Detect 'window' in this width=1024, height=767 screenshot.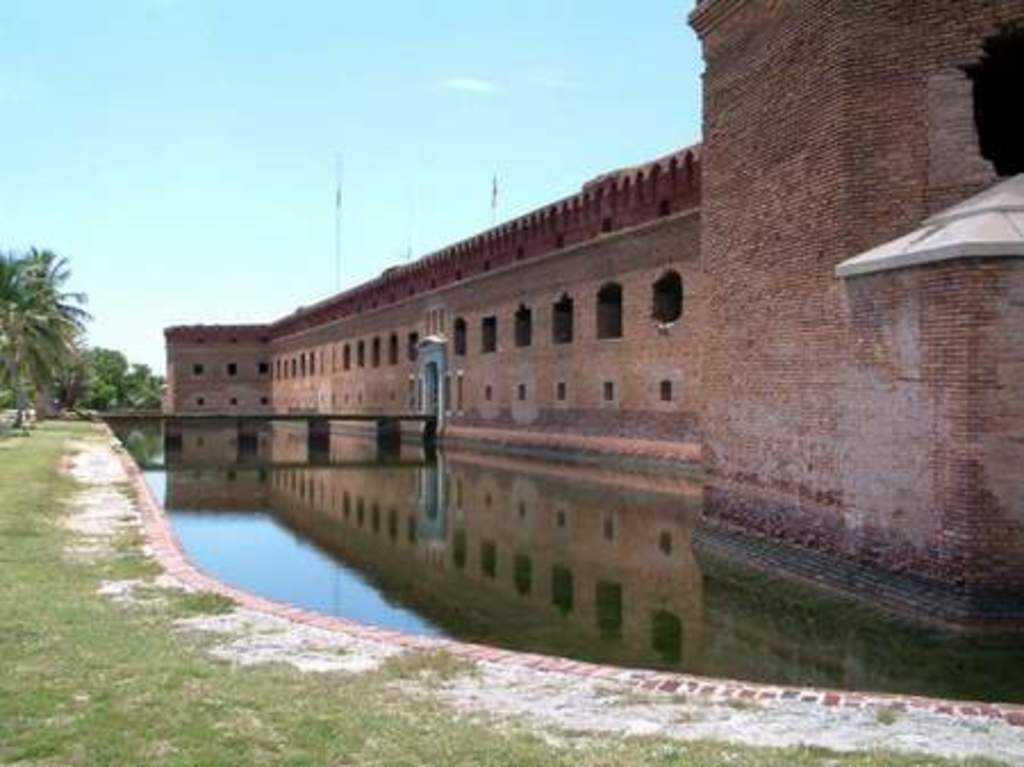
Detection: bbox=(598, 284, 624, 341).
